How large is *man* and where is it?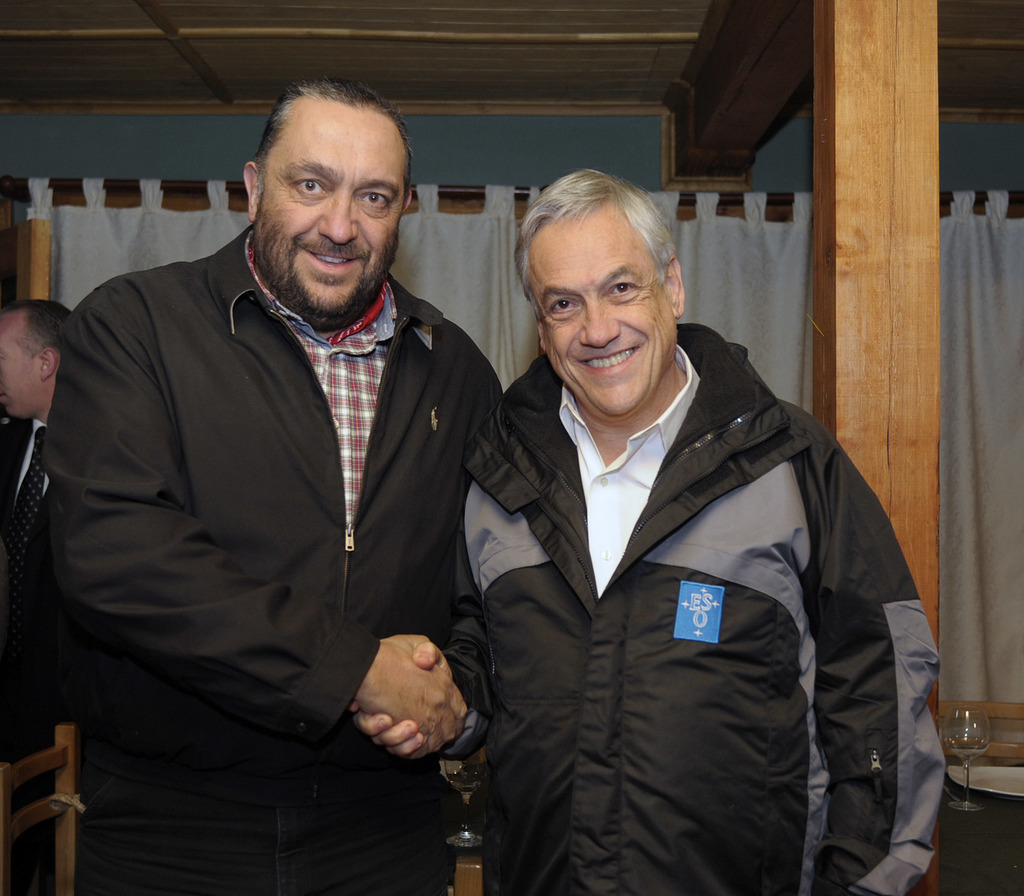
Bounding box: locate(350, 161, 947, 895).
